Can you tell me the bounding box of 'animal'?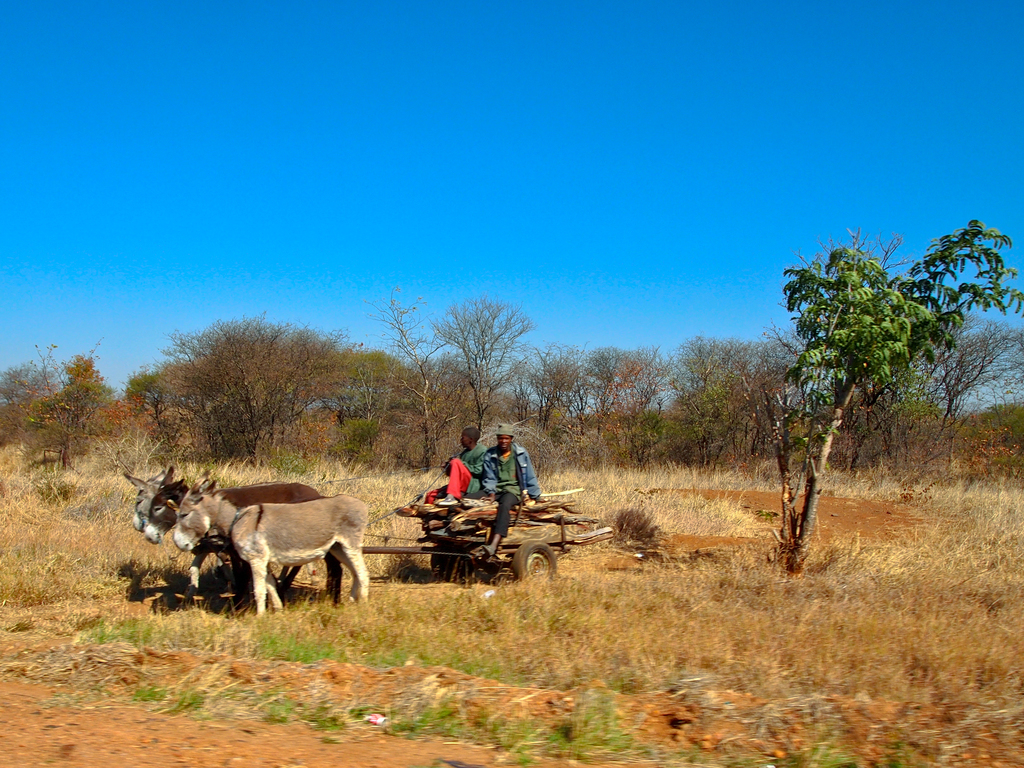
BBox(134, 470, 173, 528).
